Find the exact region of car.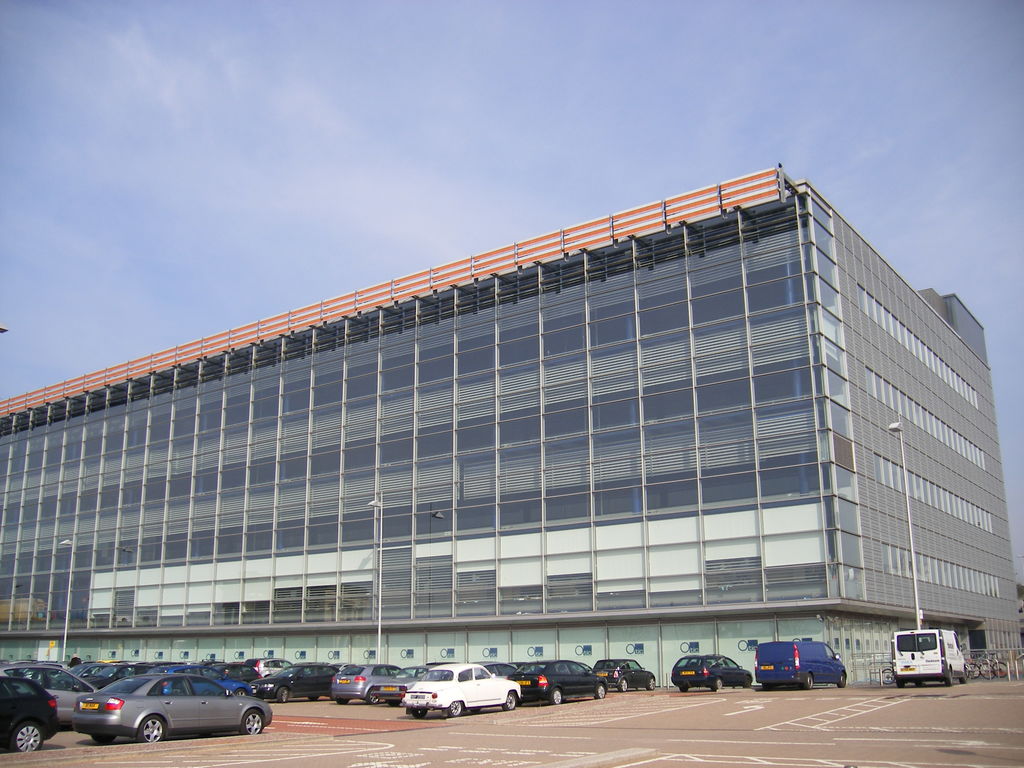
Exact region: {"left": 8, "top": 664, "right": 99, "bottom": 723}.
